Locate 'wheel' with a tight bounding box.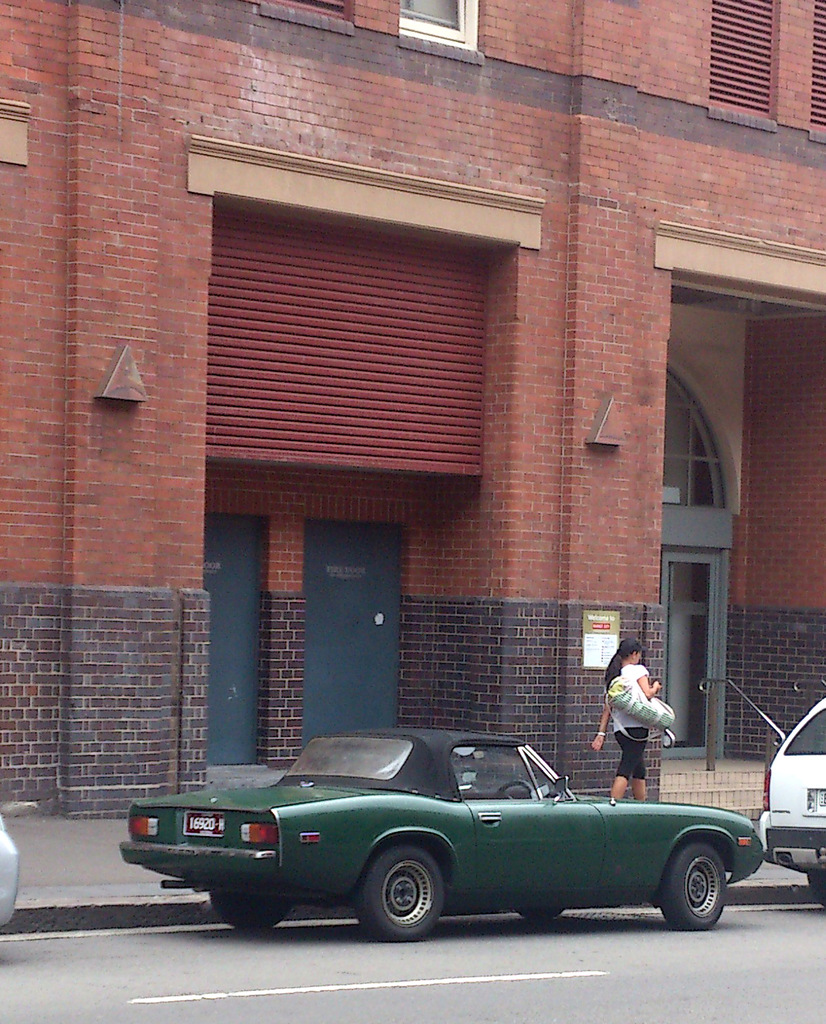
bbox=(520, 908, 563, 928).
